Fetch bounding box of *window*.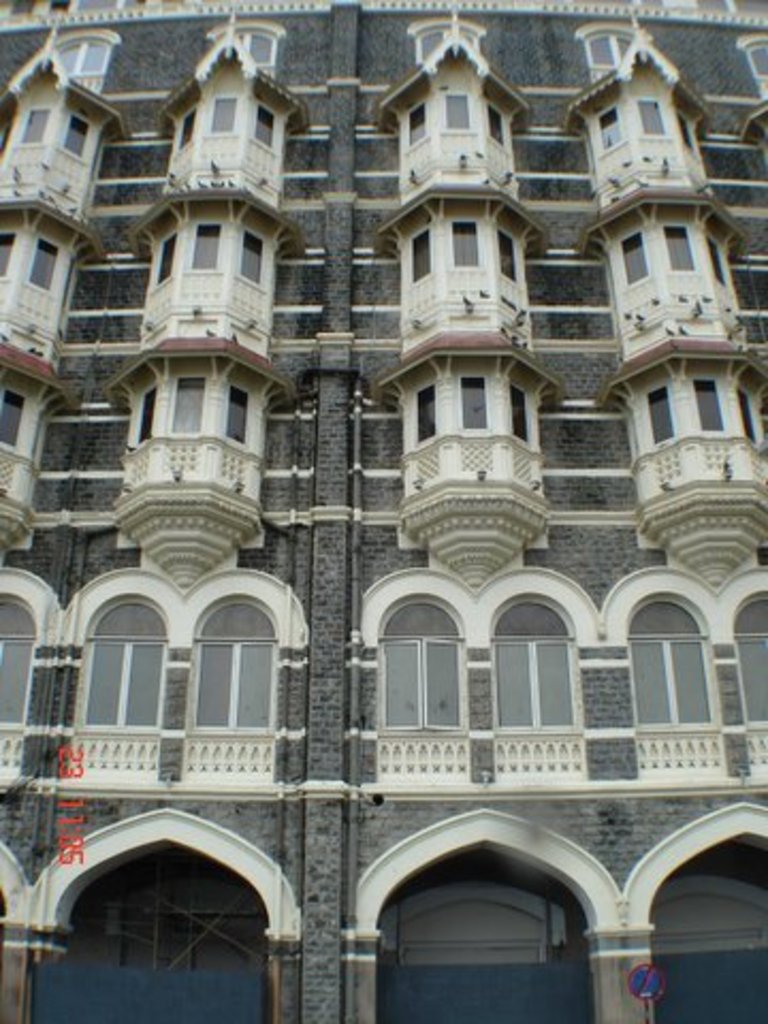
Bbox: l=132, t=365, r=267, b=457.
